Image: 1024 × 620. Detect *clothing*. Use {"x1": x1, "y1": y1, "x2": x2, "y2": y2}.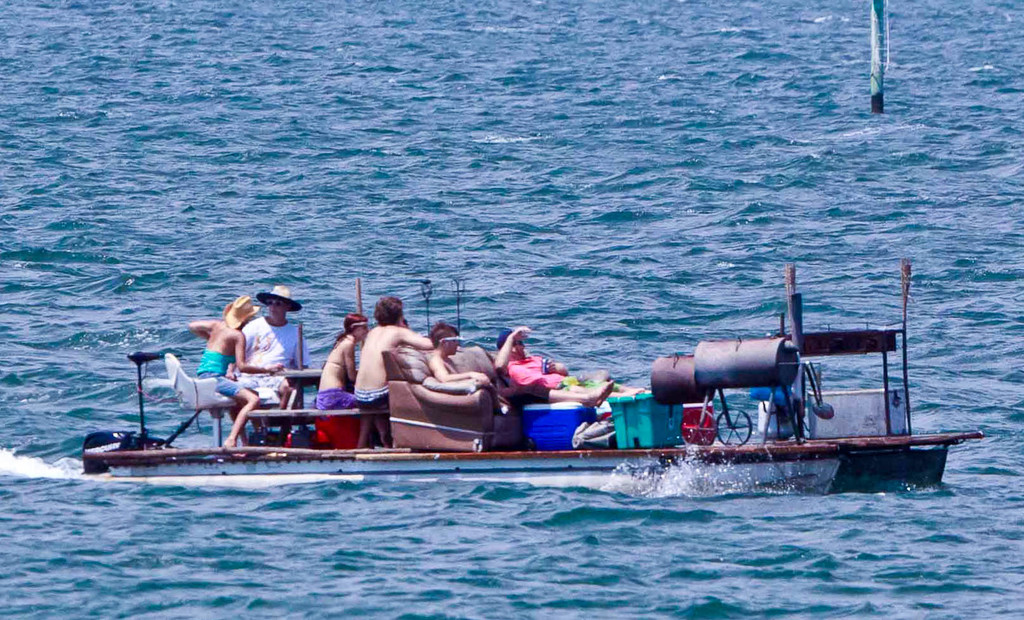
{"x1": 356, "y1": 389, "x2": 390, "y2": 417}.
